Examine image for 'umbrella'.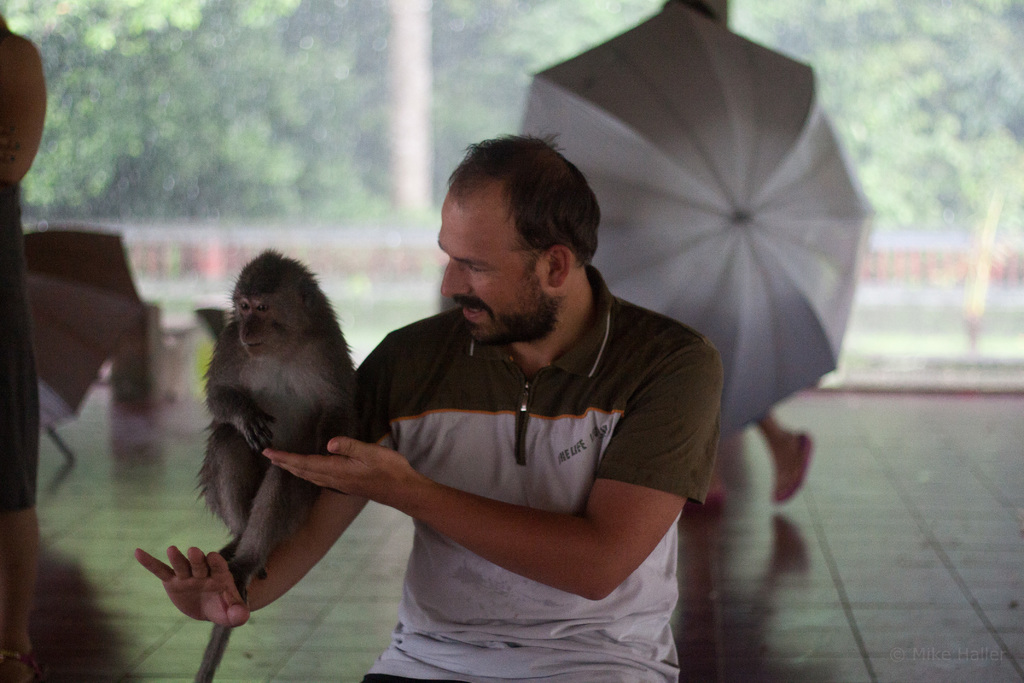
Examination result: {"left": 24, "top": 229, "right": 150, "bottom": 461}.
